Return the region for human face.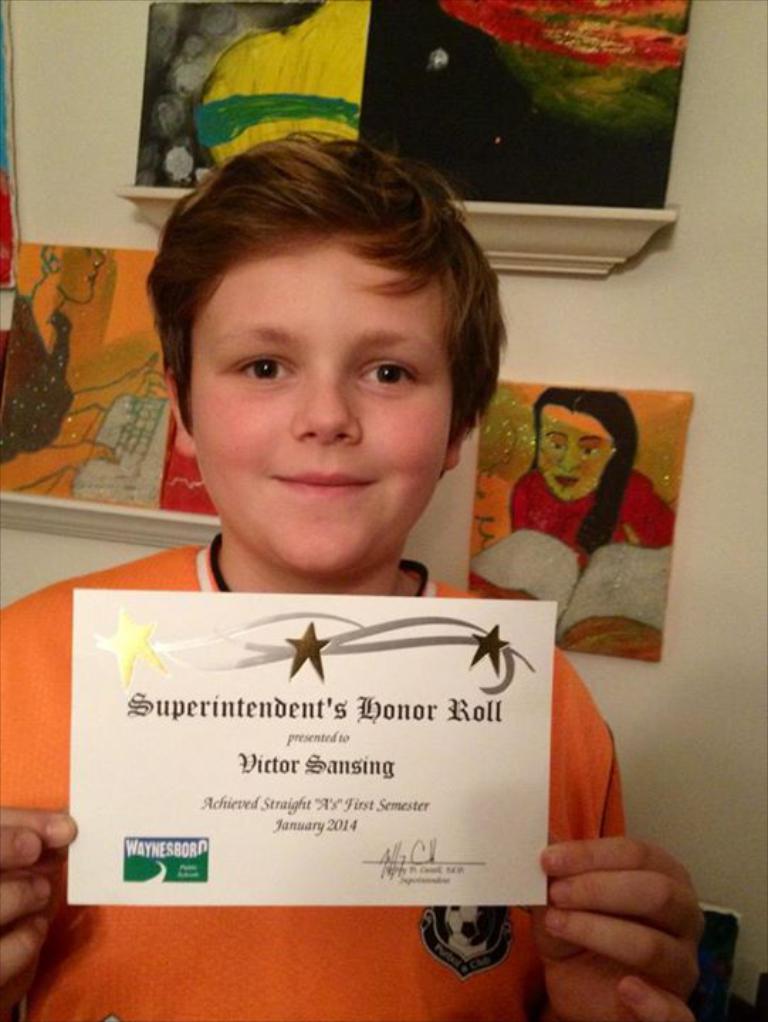
[left=61, top=244, right=104, bottom=302].
